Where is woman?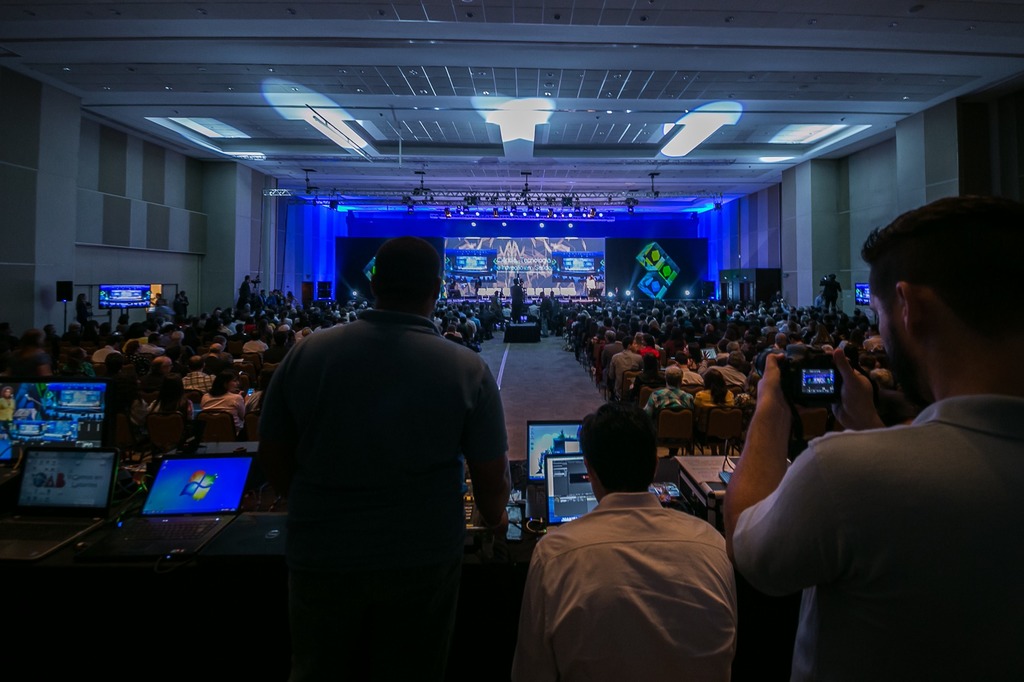
pyautogui.locateOnScreen(201, 375, 243, 431).
